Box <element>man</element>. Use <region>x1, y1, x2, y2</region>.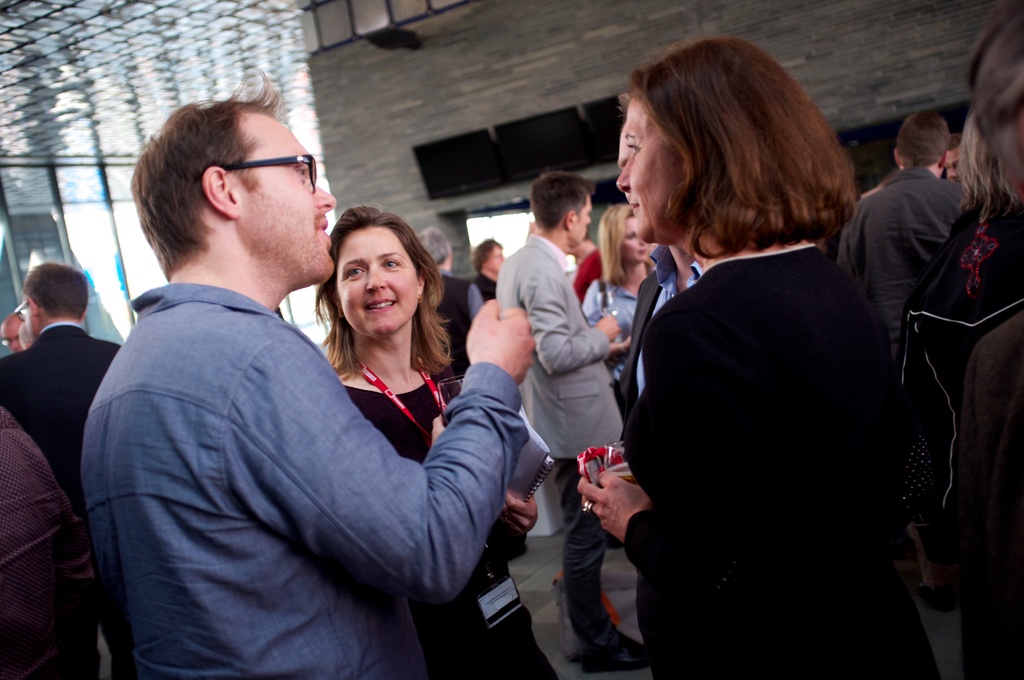
<region>477, 234, 500, 280</region>.
